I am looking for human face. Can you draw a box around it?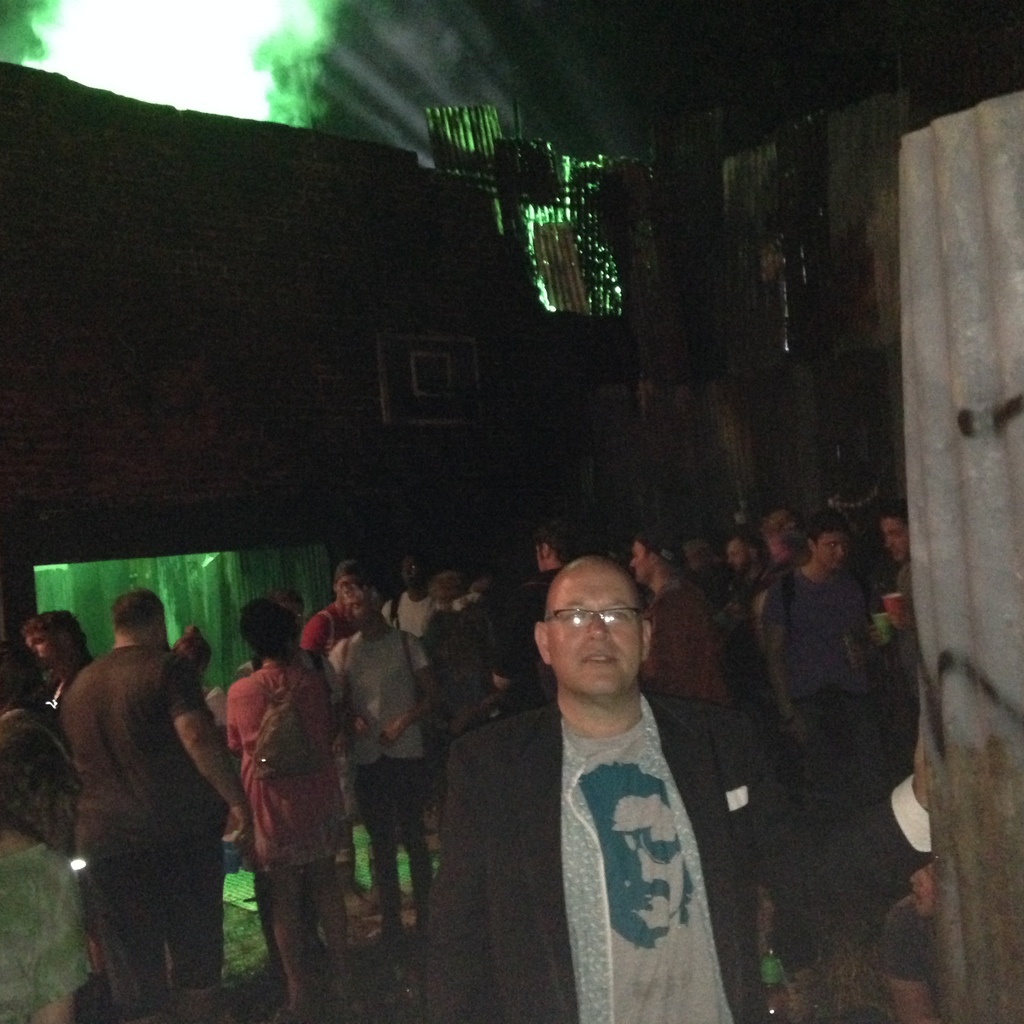
Sure, the bounding box is select_region(26, 627, 63, 675).
